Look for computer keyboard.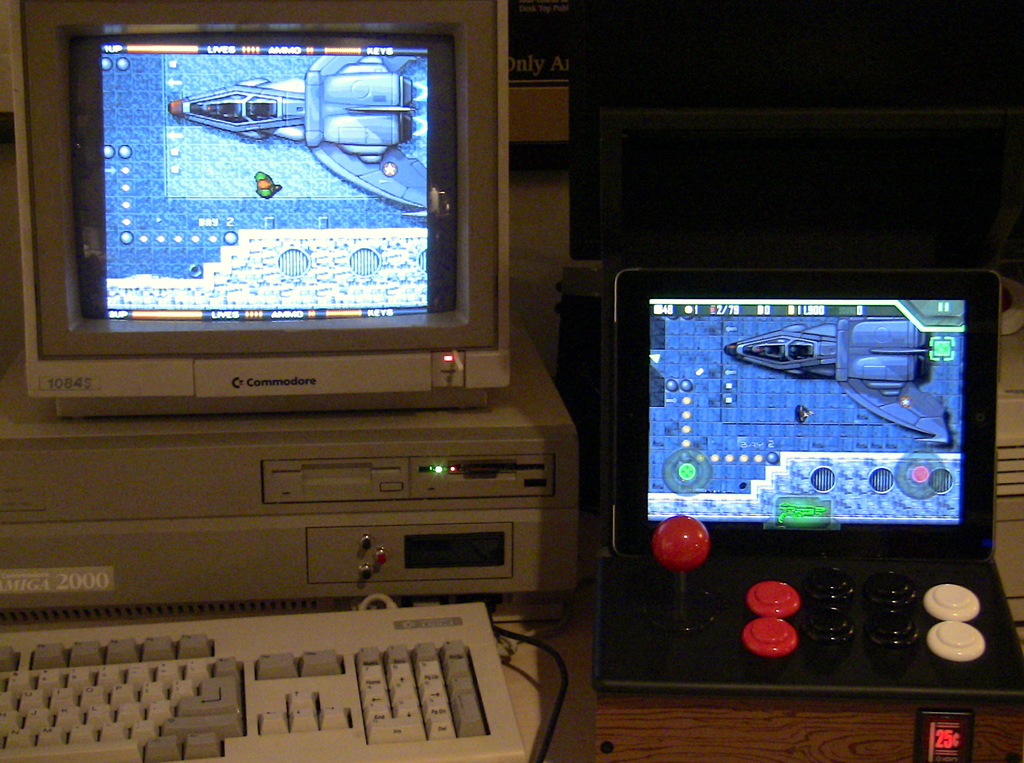
Found: 0, 599, 525, 762.
